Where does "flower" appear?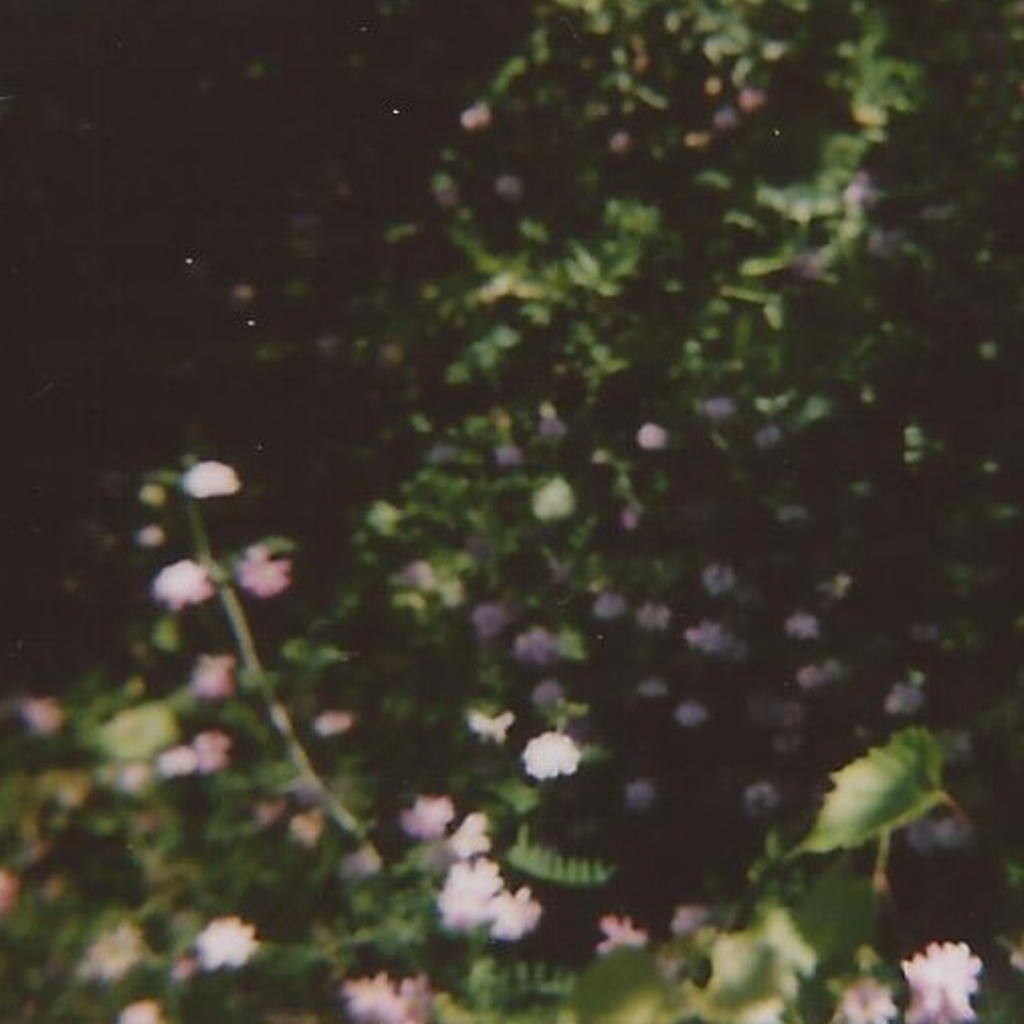
Appears at pyautogui.locateOnScreen(850, 976, 905, 1022).
